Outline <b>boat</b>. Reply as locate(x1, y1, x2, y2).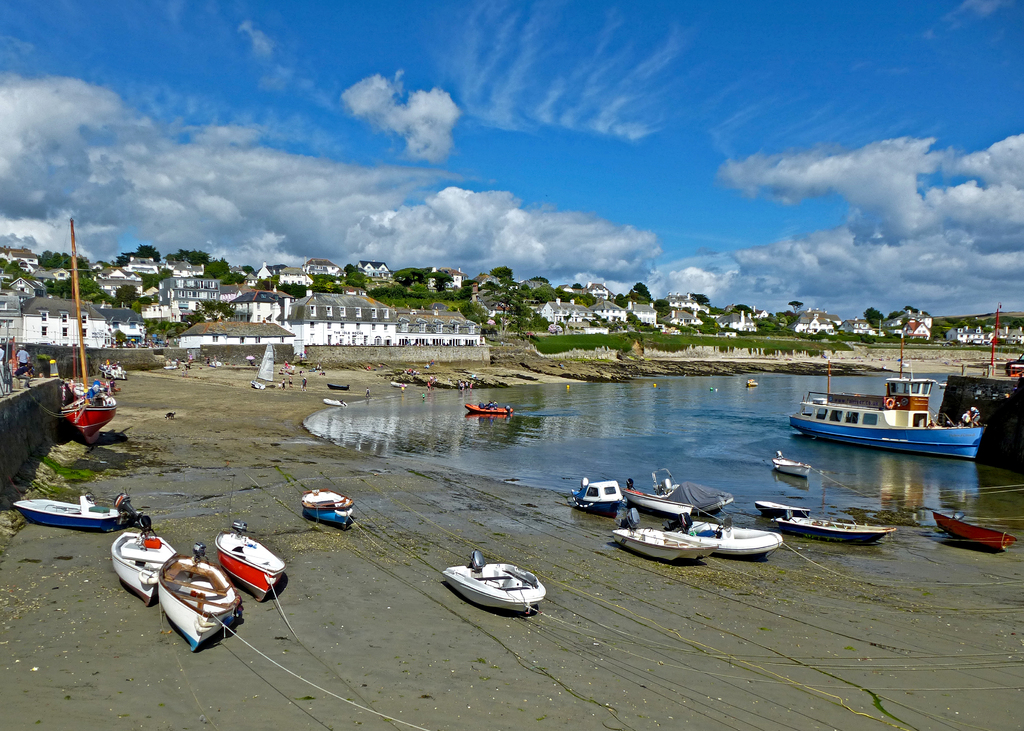
locate(11, 497, 143, 531).
